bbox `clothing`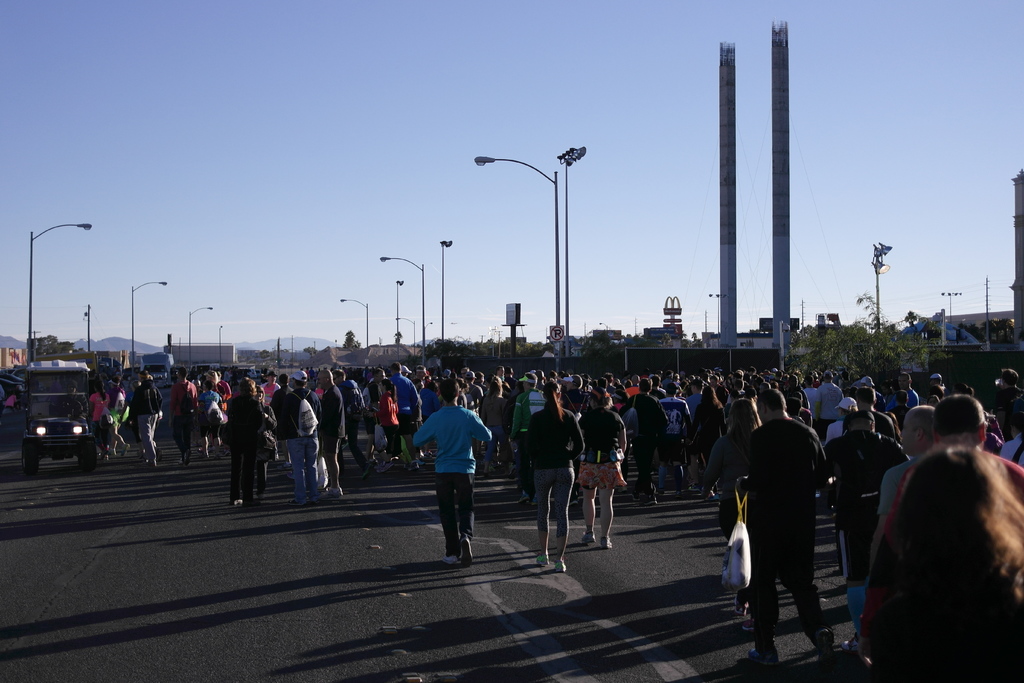
Rect(287, 395, 307, 435)
